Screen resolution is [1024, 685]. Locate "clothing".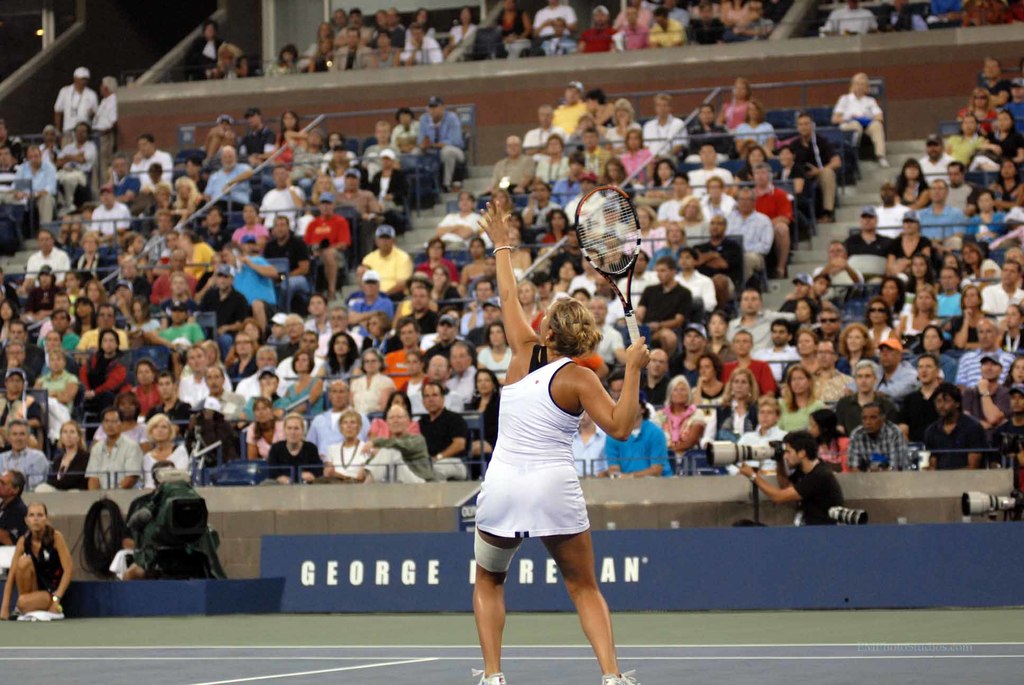
bbox=[6, 194, 54, 226].
